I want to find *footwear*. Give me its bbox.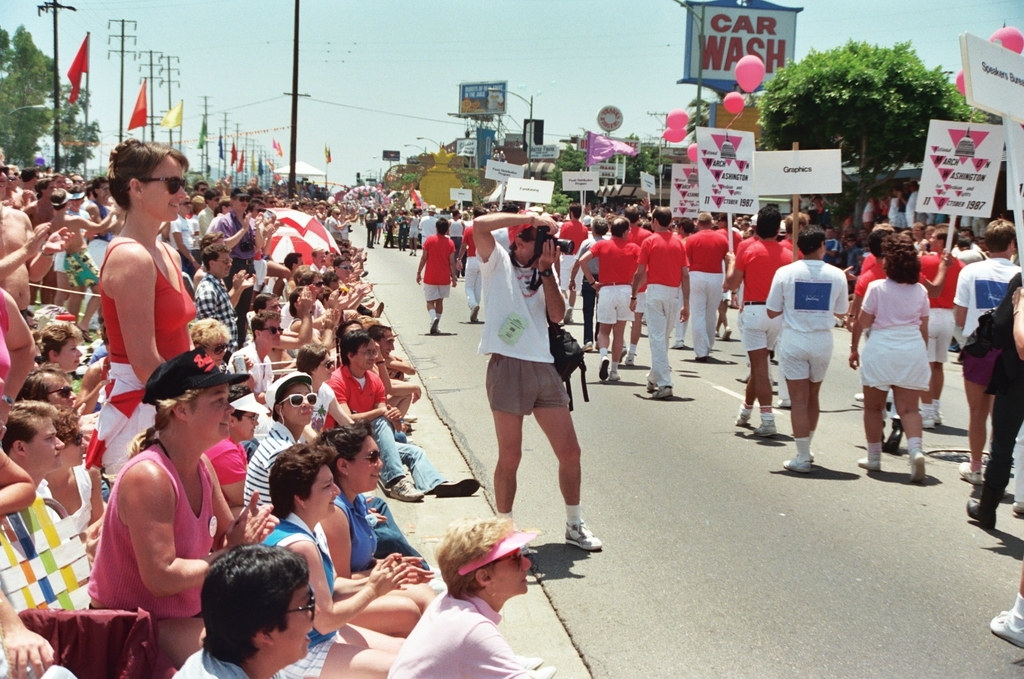
{"x1": 964, "y1": 505, "x2": 993, "y2": 534}.
